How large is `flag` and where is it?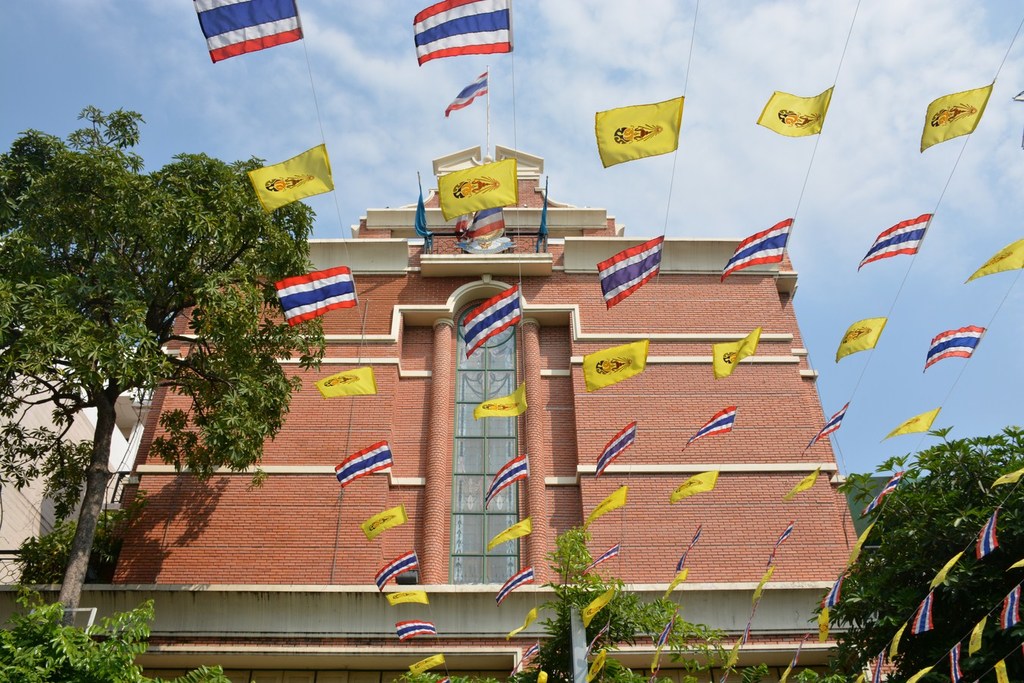
Bounding box: {"x1": 580, "y1": 342, "x2": 649, "y2": 395}.
